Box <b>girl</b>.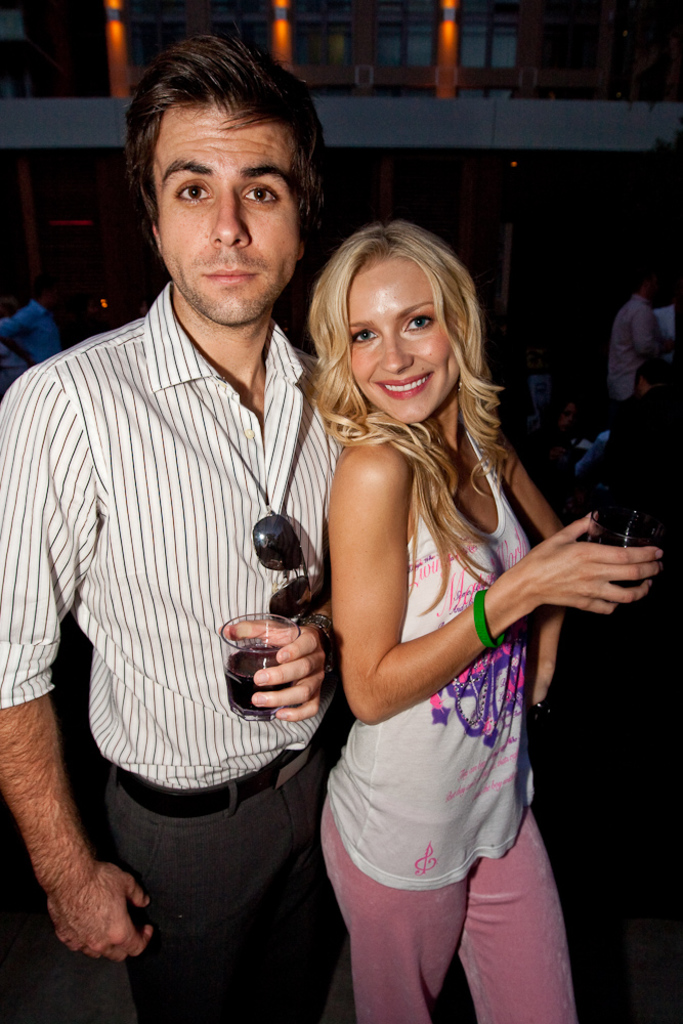
[left=312, top=218, right=664, bottom=1023].
